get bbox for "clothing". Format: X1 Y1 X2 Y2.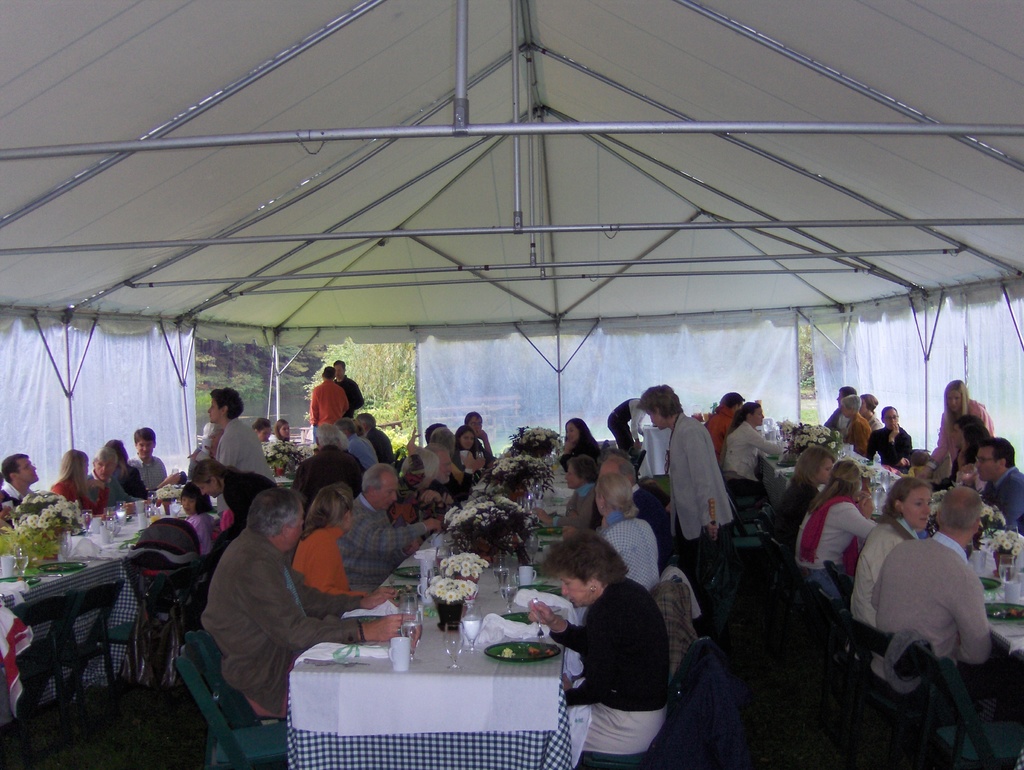
765 471 831 548.
